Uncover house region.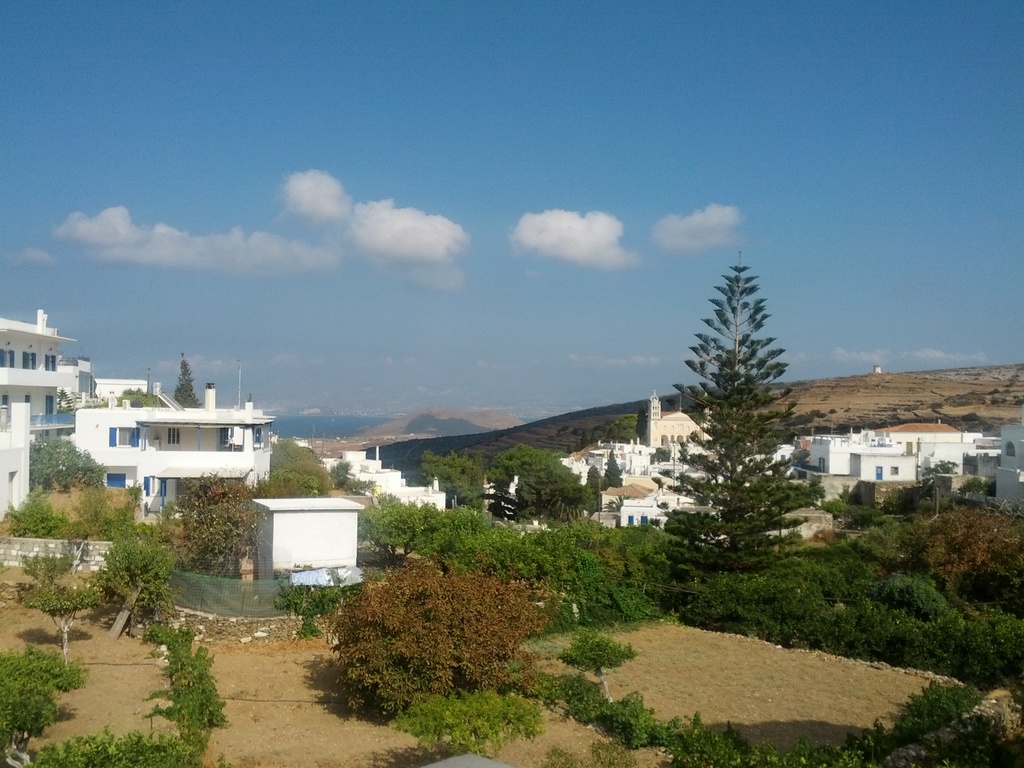
Uncovered: [586, 431, 659, 484].
